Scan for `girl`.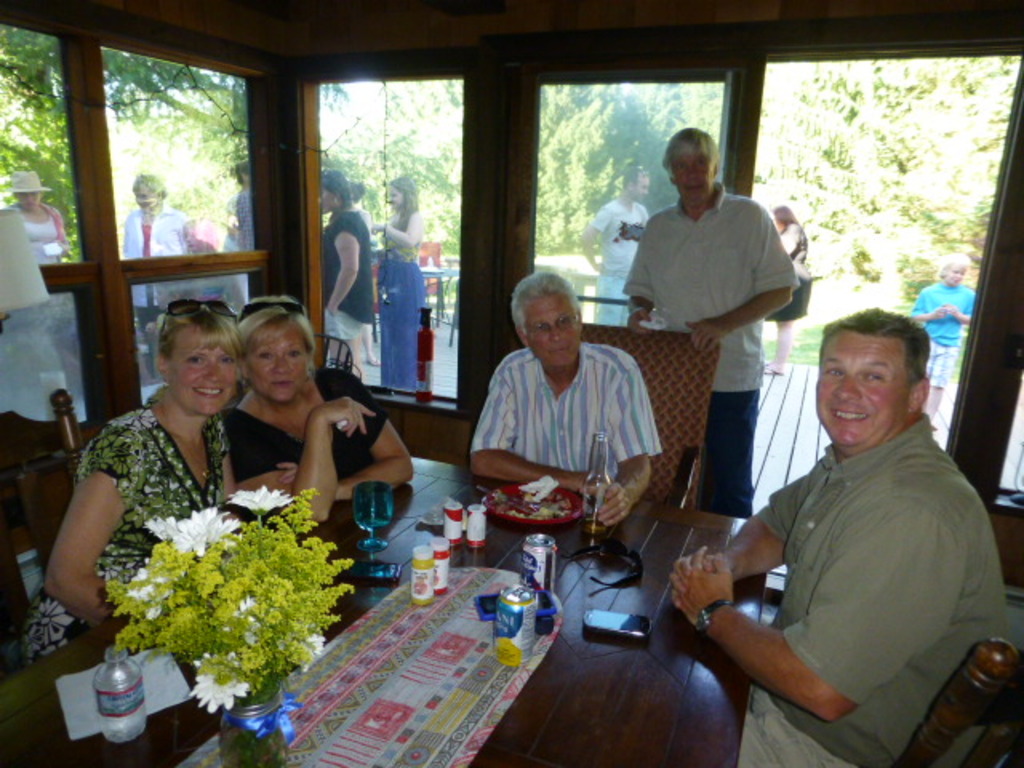
Scan result: 366, 176, 424, 382.
